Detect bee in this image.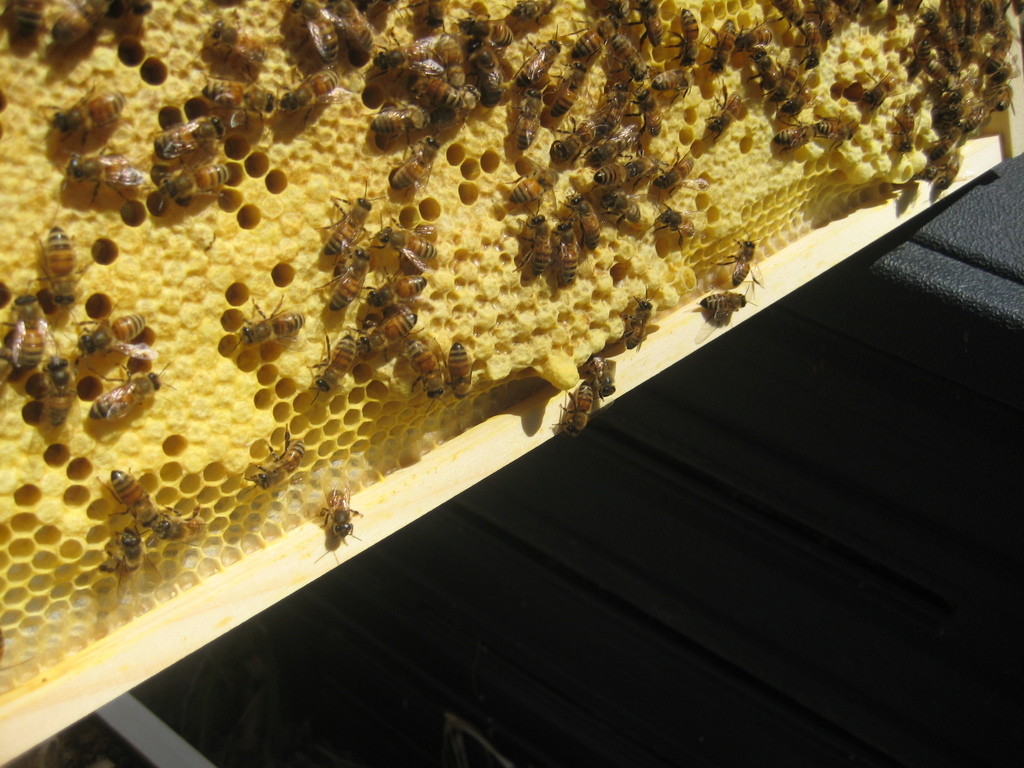
Detection: 776, 64, 802, 104.
